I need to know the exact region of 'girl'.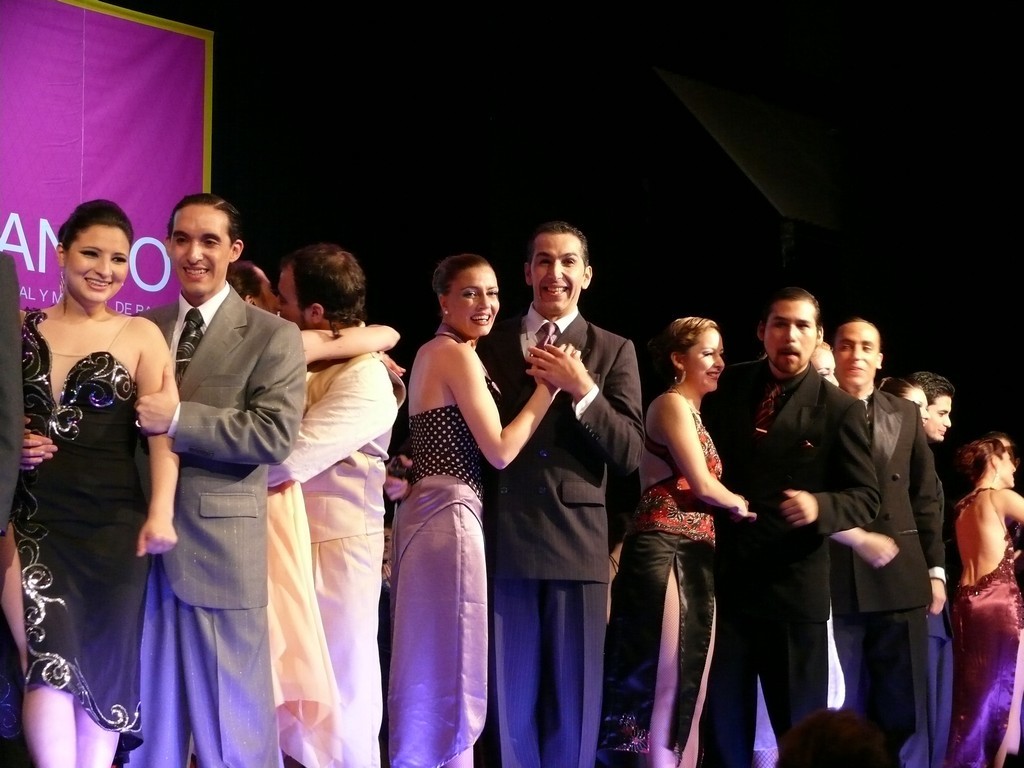
Region: <box>872,375,931,426</box>.
